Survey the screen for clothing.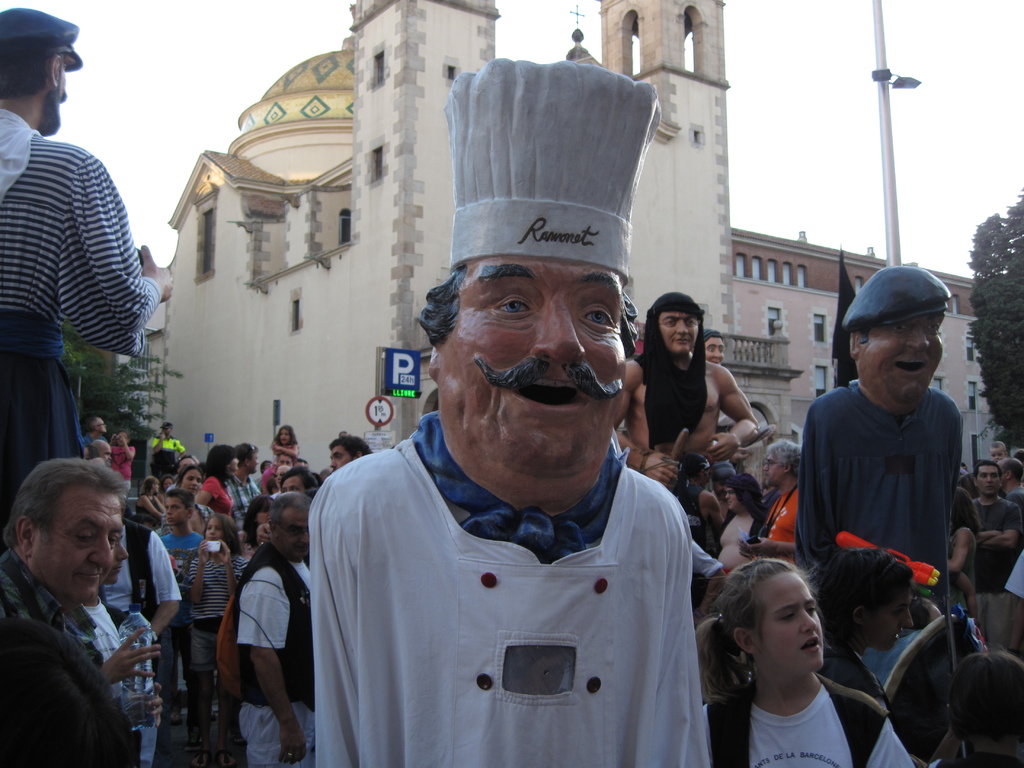
Survey found: x1=969 y1=490 x2=1023 y2=591.
